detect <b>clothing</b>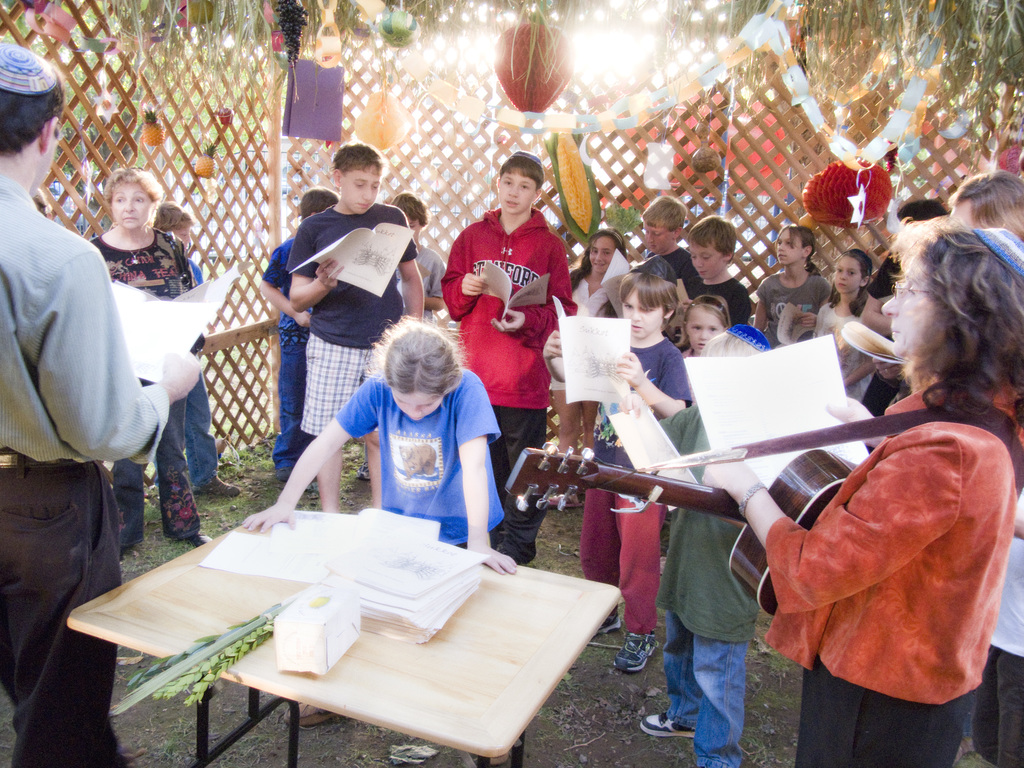
Rect(0, 42, 61, 102)
